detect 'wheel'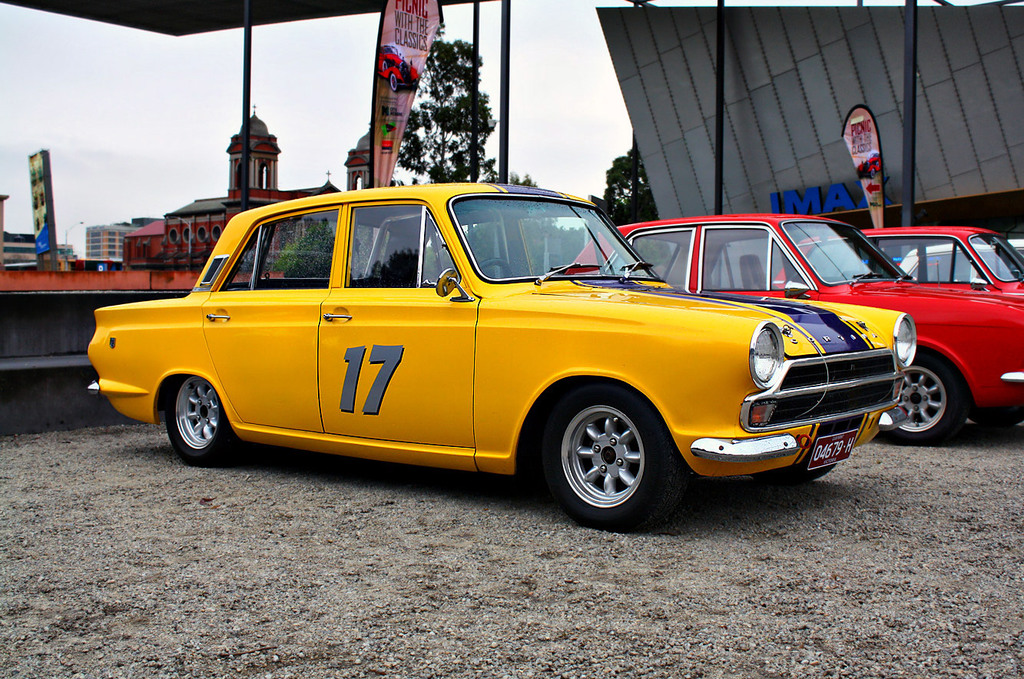
x1=164, y1=375, x2=236, y2=465
